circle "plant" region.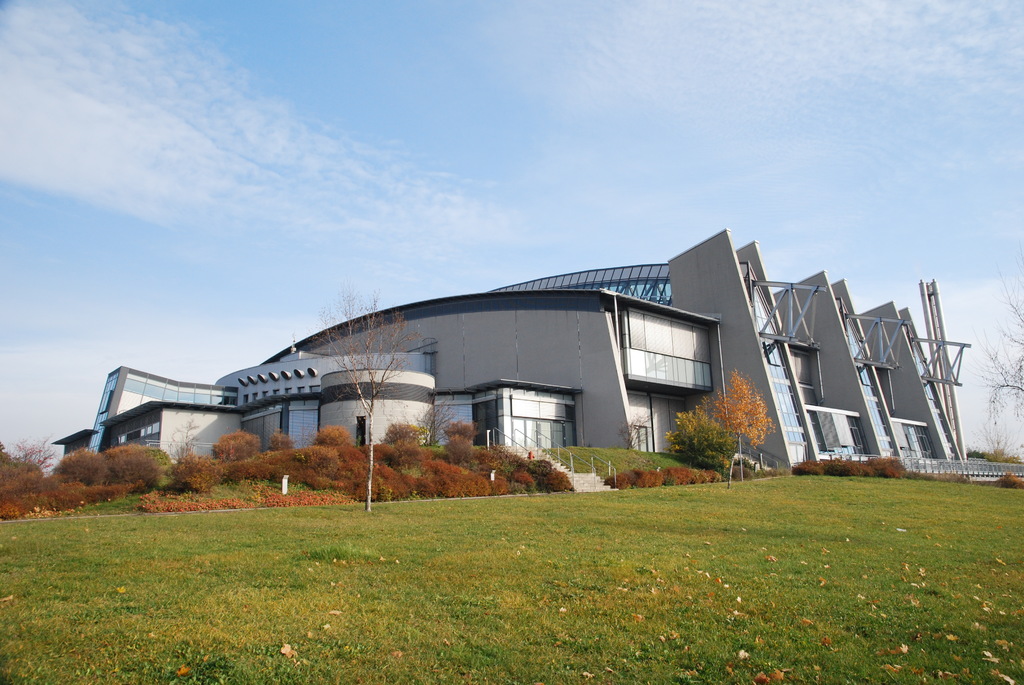
Region: left=170, top=452, right=227, bottom=496.
